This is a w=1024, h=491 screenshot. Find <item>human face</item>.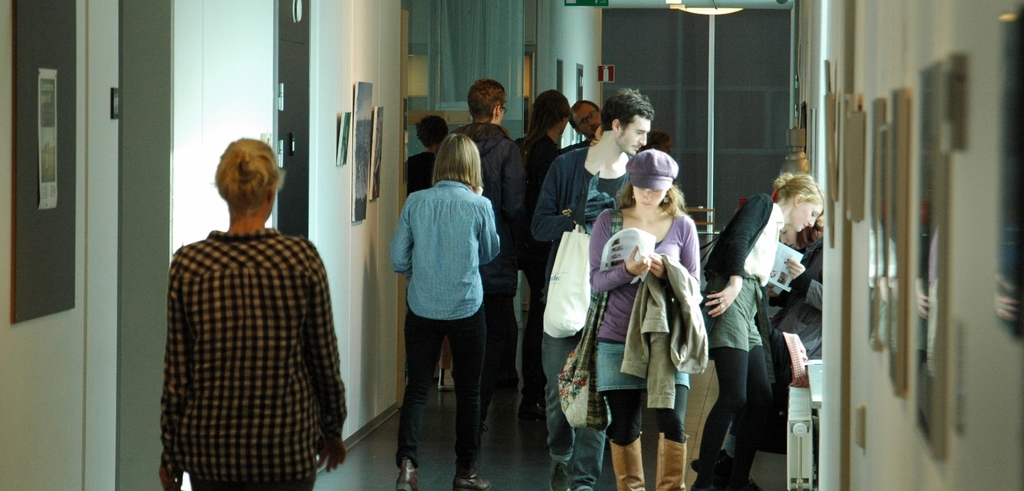
Bounding box: {"left": 632, "top": 184, "right": 669, "bottom": 213}.
